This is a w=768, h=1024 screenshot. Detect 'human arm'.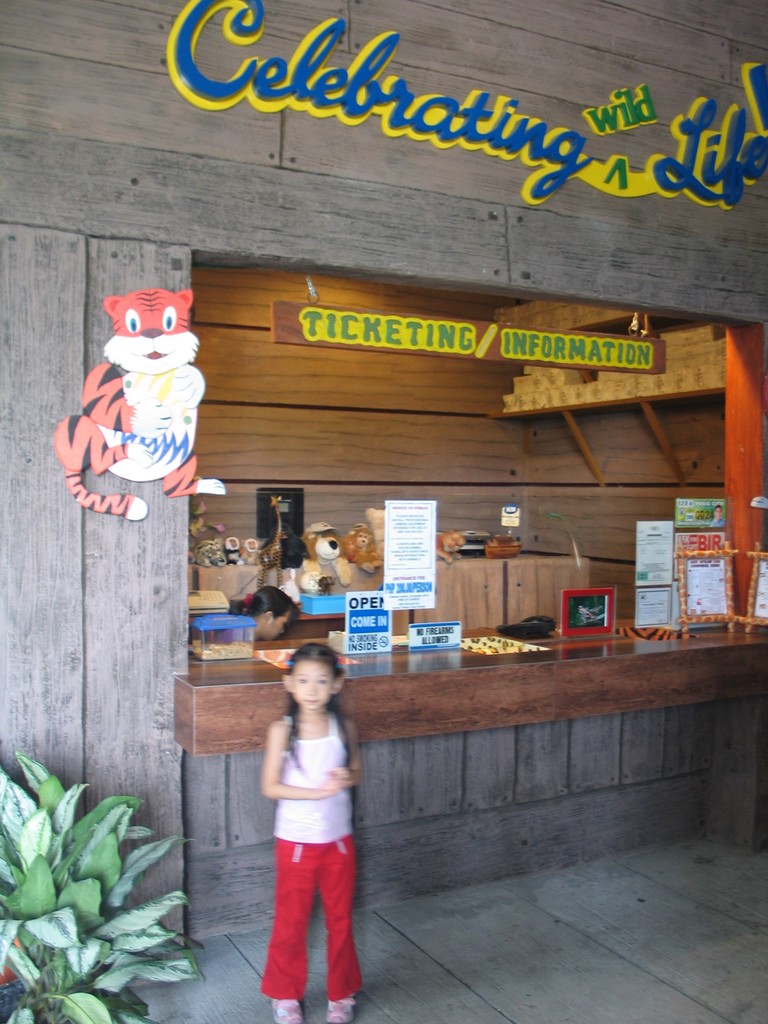
rect(322, 720, 357, 796).
